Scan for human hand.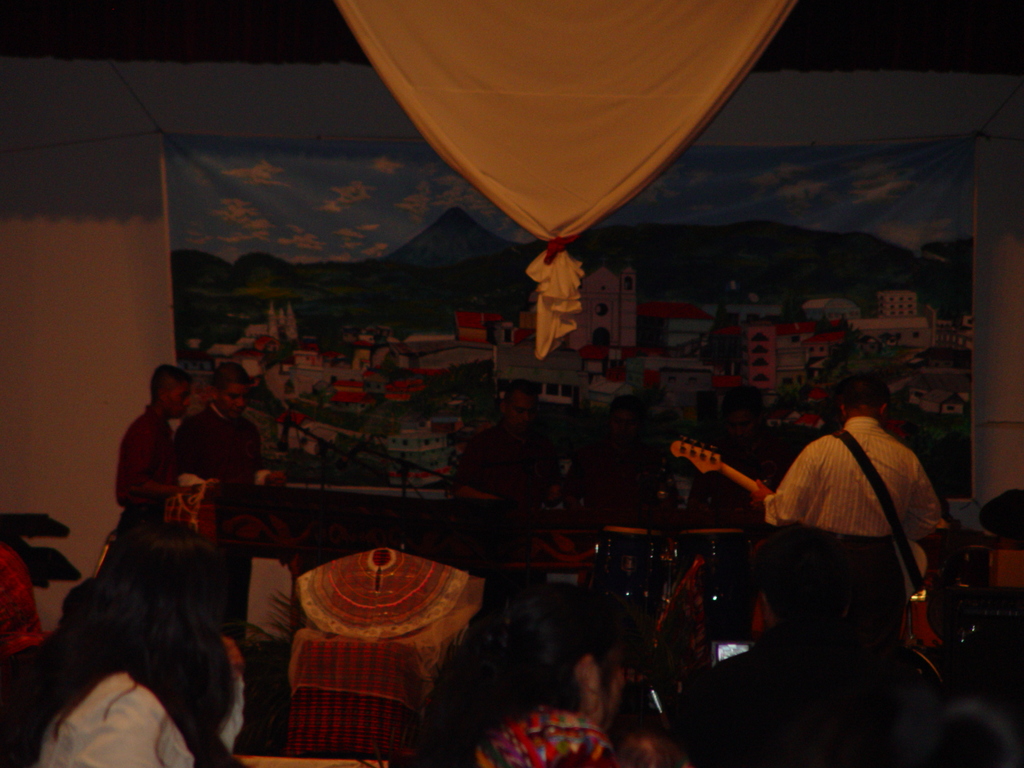
Scan result: <bbox>264, 471, 288, 491</bbox>.
